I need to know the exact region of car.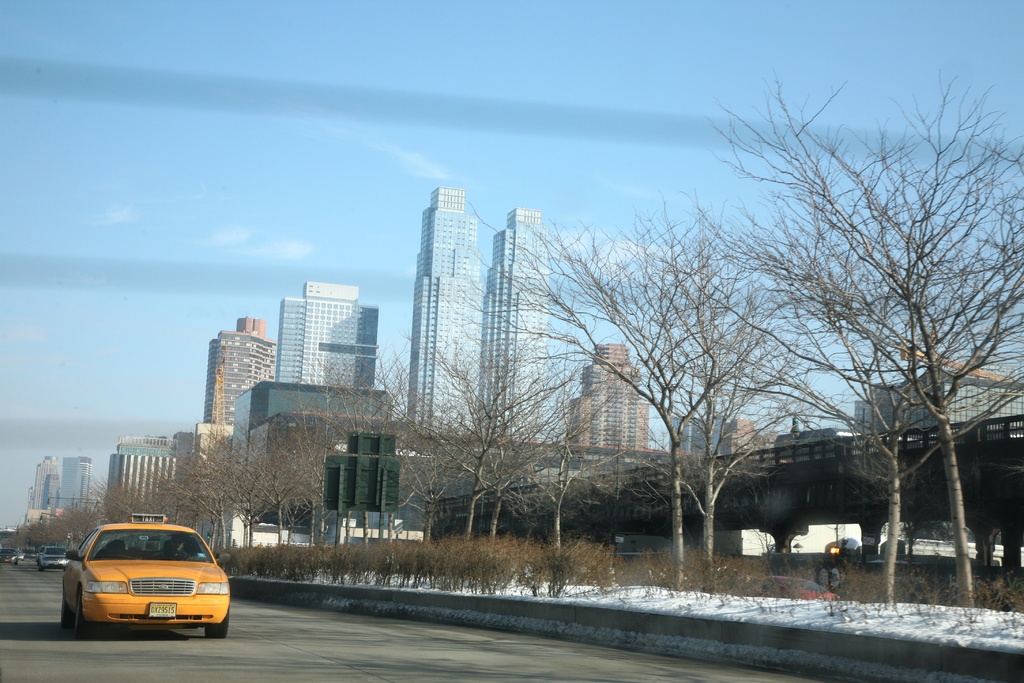
Region: (x1=61, y1=513, x2=231, y2=638).
